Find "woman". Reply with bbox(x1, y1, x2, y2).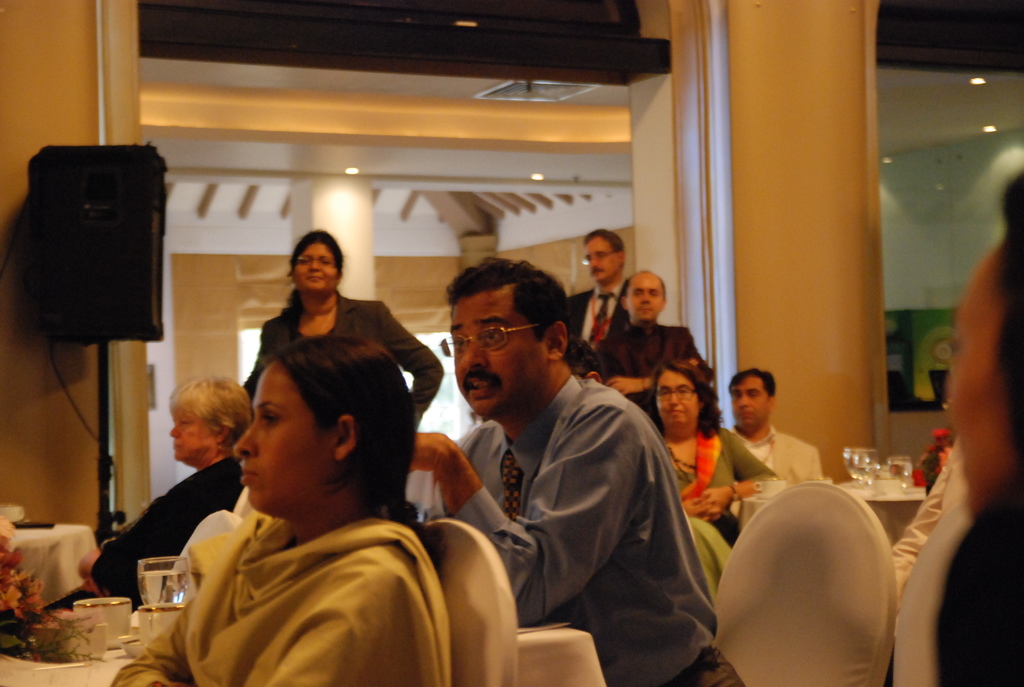
bbox(246, 228, 447, 438).
